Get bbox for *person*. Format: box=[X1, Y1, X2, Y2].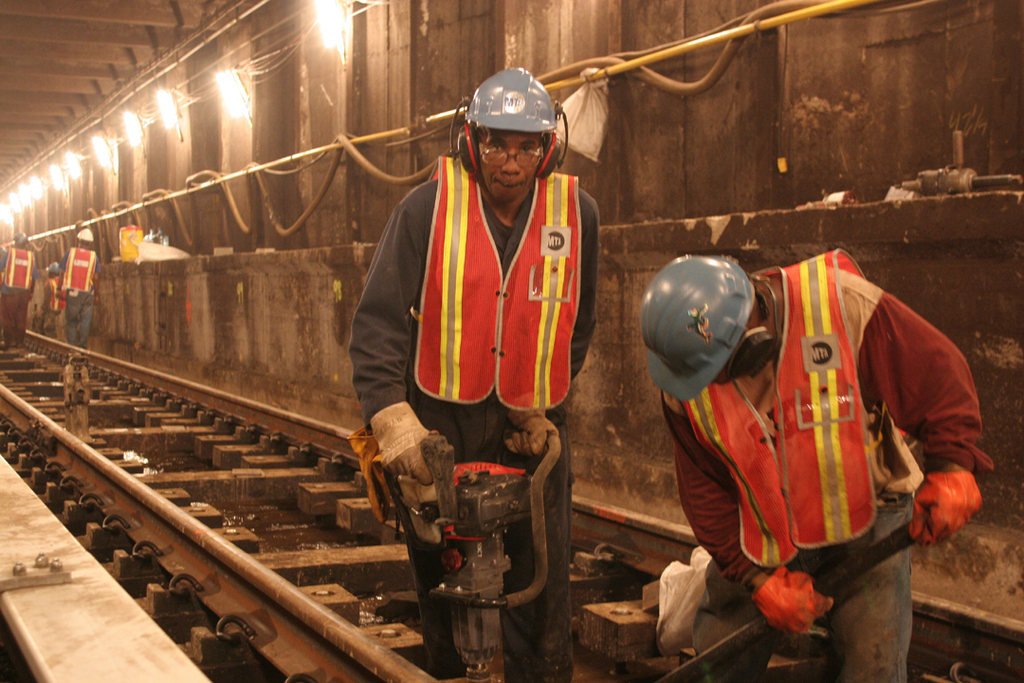
box=[342, 60, 601, 680].
